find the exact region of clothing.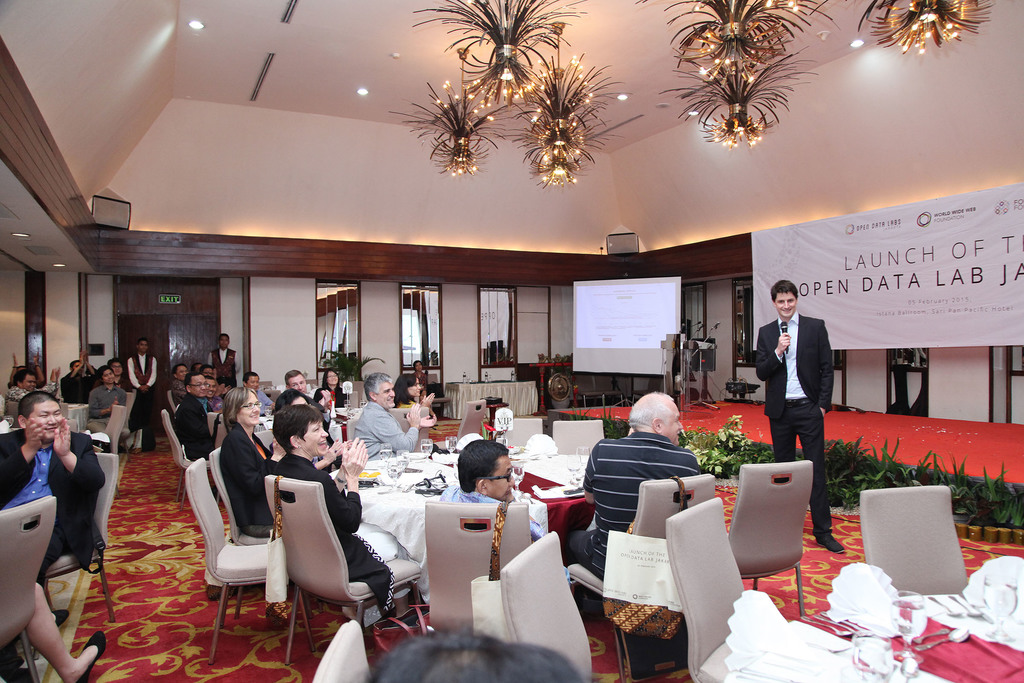
Exact region: box(95, 382, 122, 422).
